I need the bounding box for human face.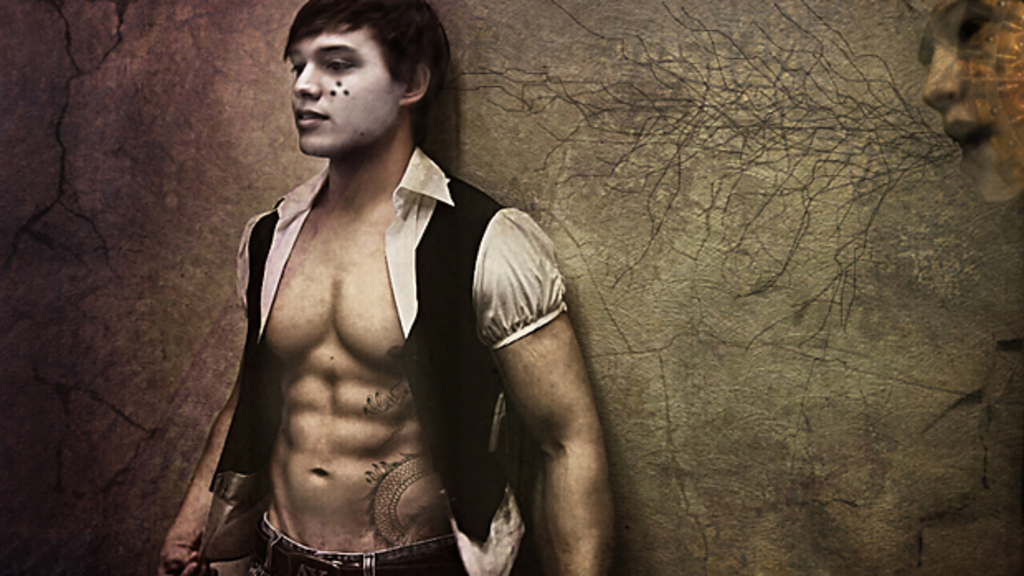
Here it is: BBox(286, 26, 400, 155).
